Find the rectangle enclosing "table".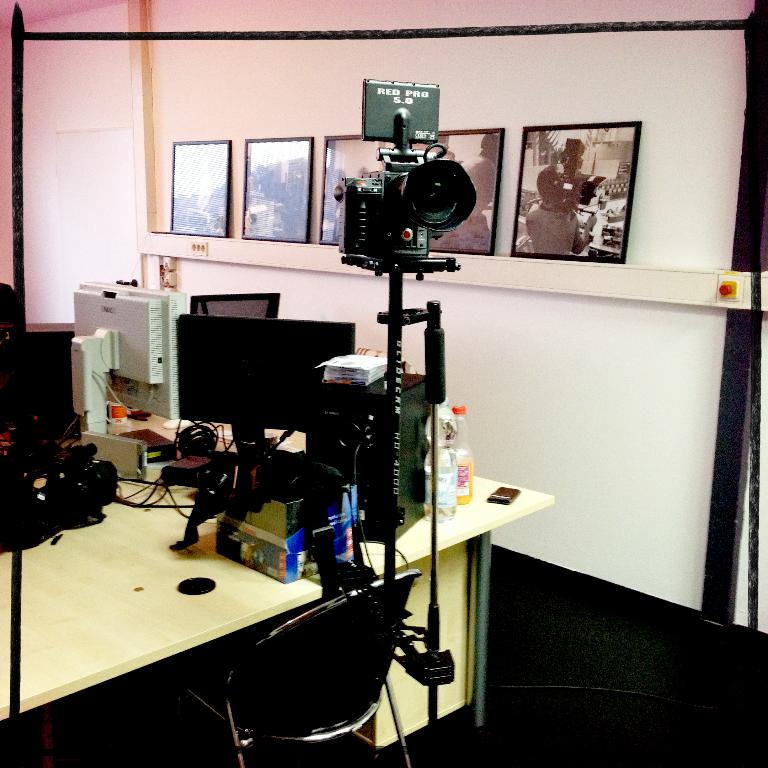
left=0, top=418, right=550, bottom=725.
